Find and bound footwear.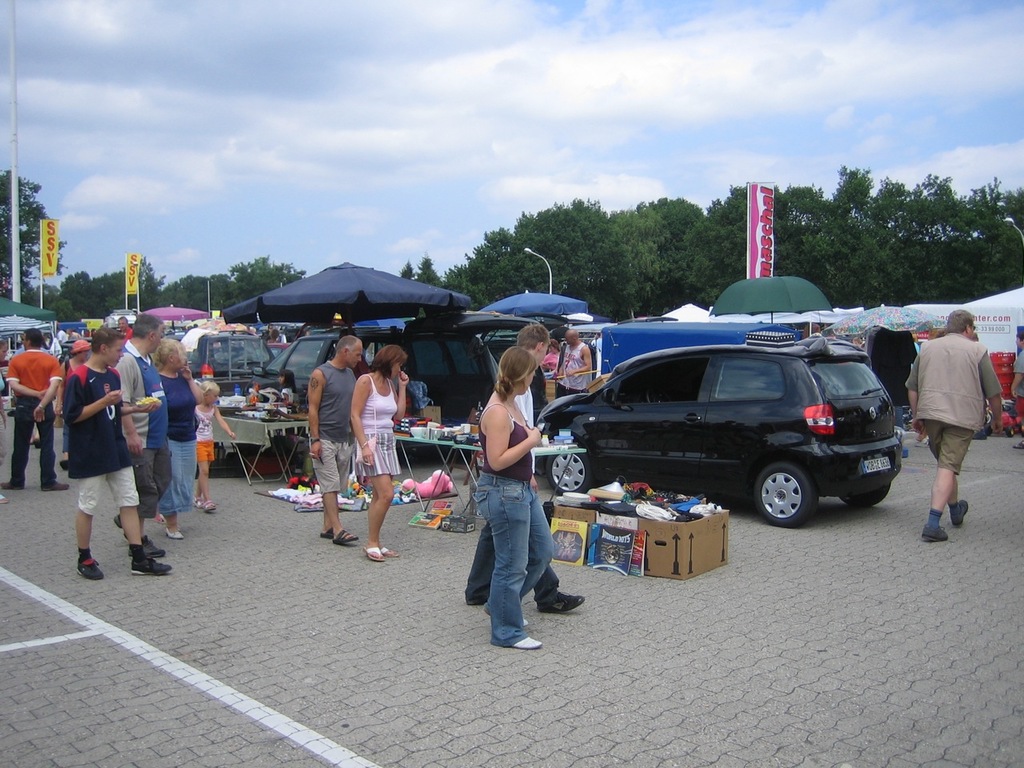
Bound: 204, 501, 218, 513.
